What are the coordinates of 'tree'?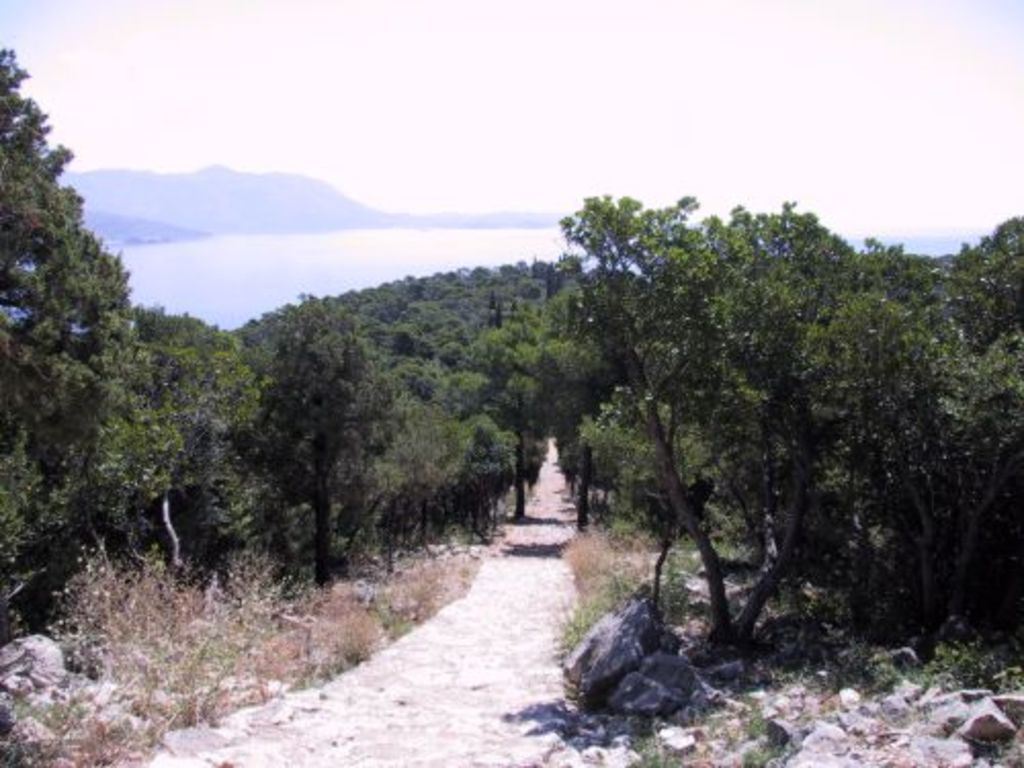
box=[932, 207, 1022, 600].
